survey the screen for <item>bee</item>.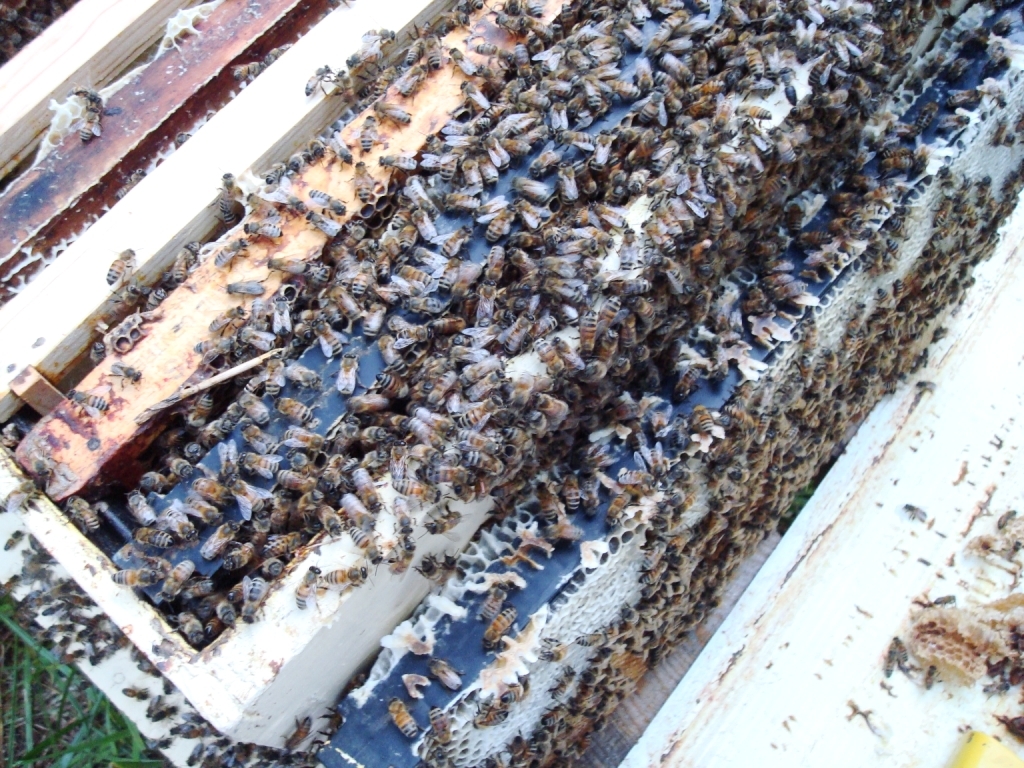
Survey found: <box>305,61,332,98</box>.
